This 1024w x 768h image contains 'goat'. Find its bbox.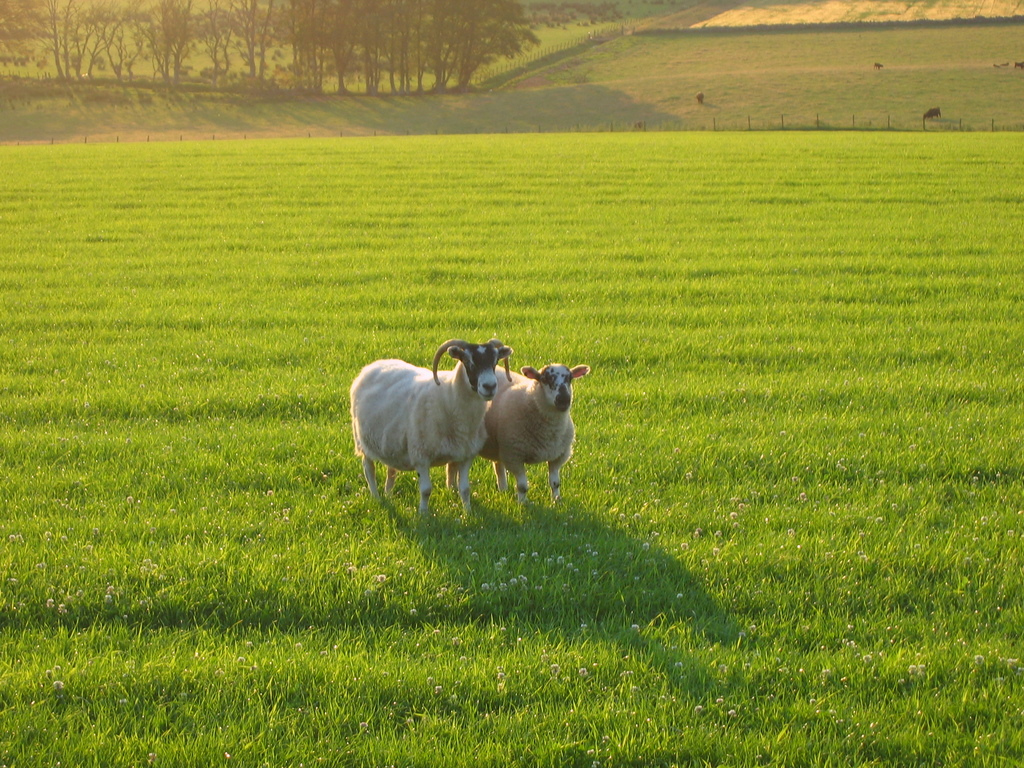
Rect(358, 333, 508, 540).
